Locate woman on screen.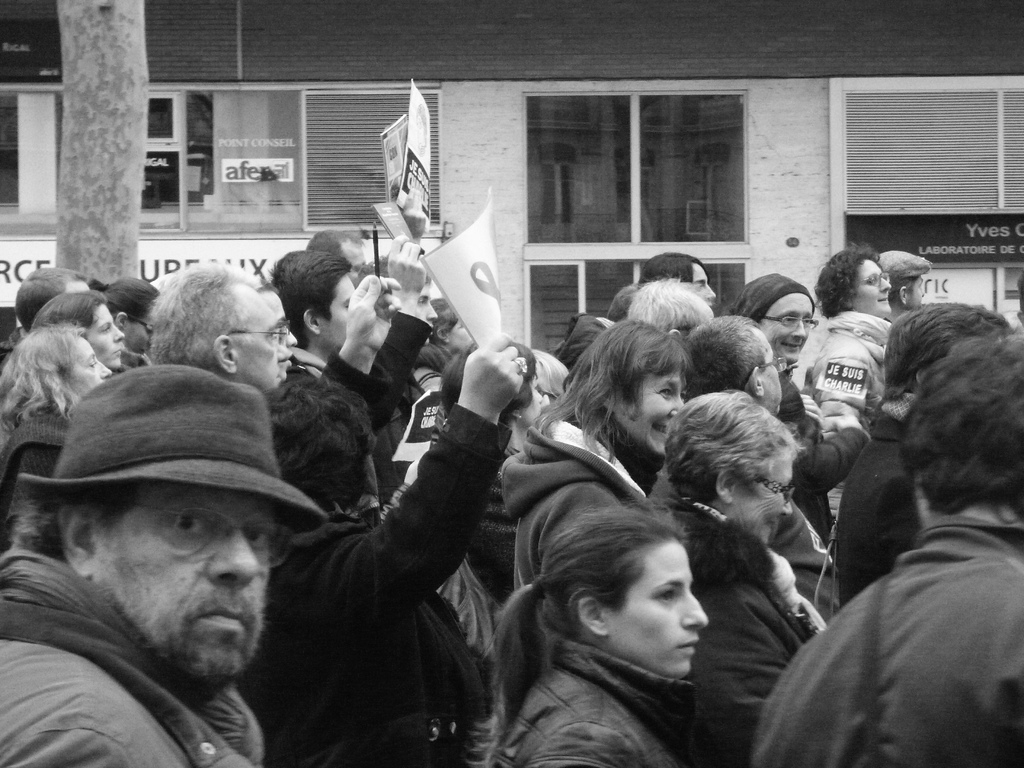
On screen at locate(92, 273, 164, 365).
